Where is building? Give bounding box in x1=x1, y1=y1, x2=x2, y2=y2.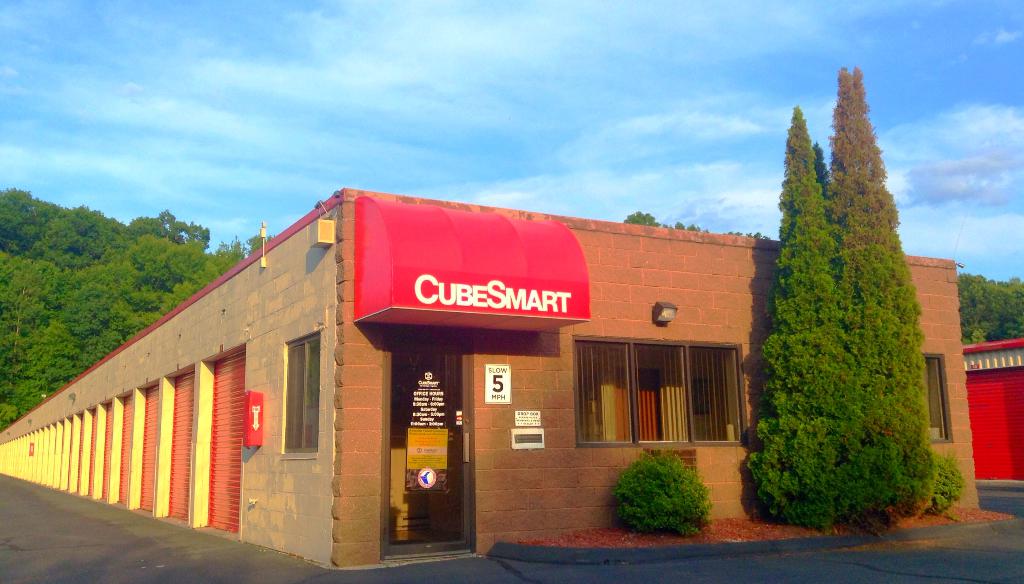
x1=959, y1=338, x2=1023, y2=484.
